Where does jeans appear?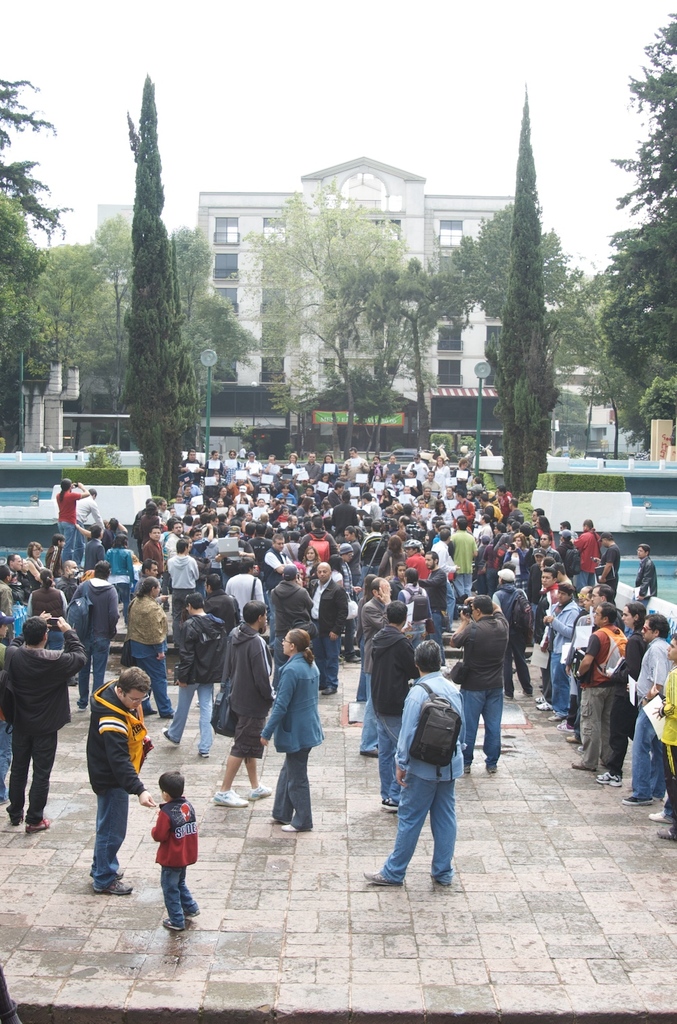
Appears at 160:868:196:926.
